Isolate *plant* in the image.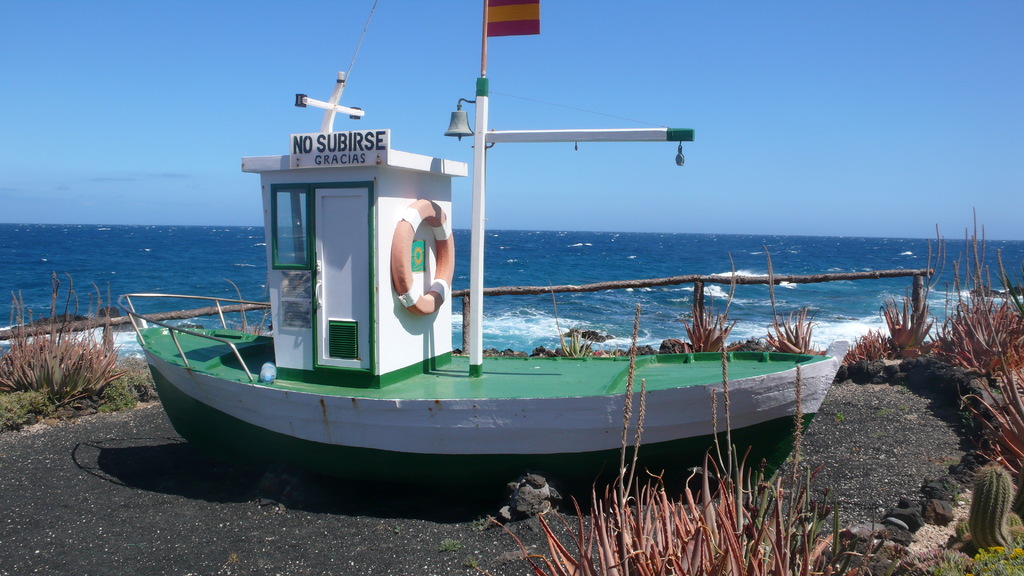
Isolated region: <region>763, 264, 817, 355</region>.
